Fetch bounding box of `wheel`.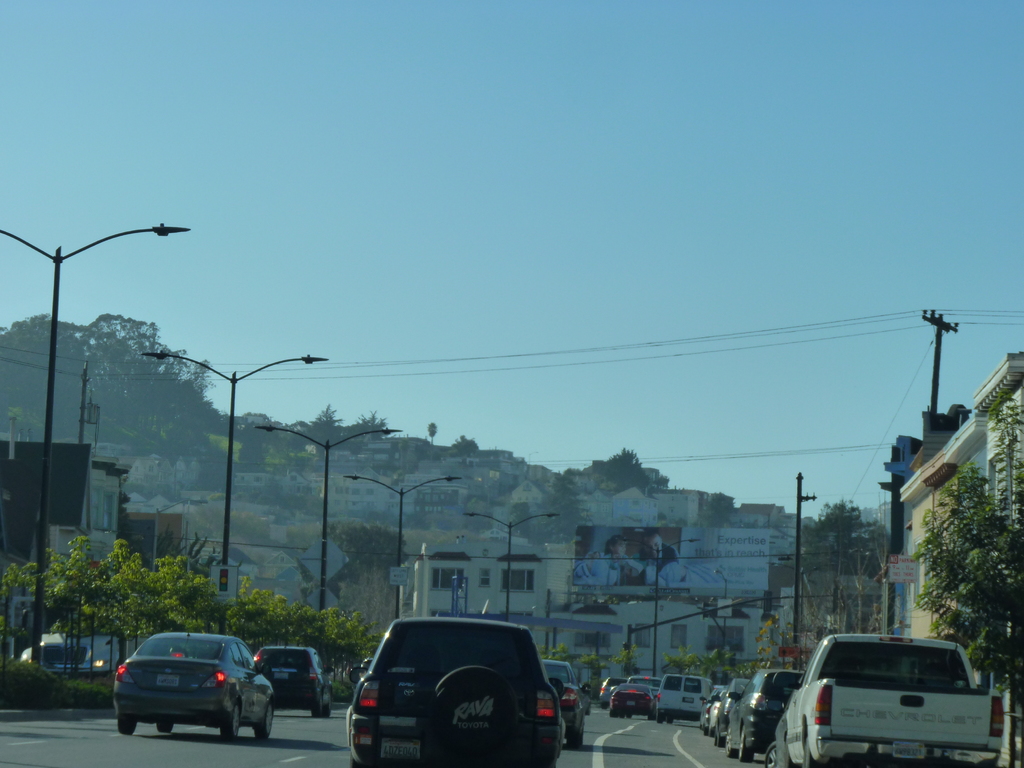
Bbox: pyautogui.locateOnScreen(726, 729, 738, 754).
